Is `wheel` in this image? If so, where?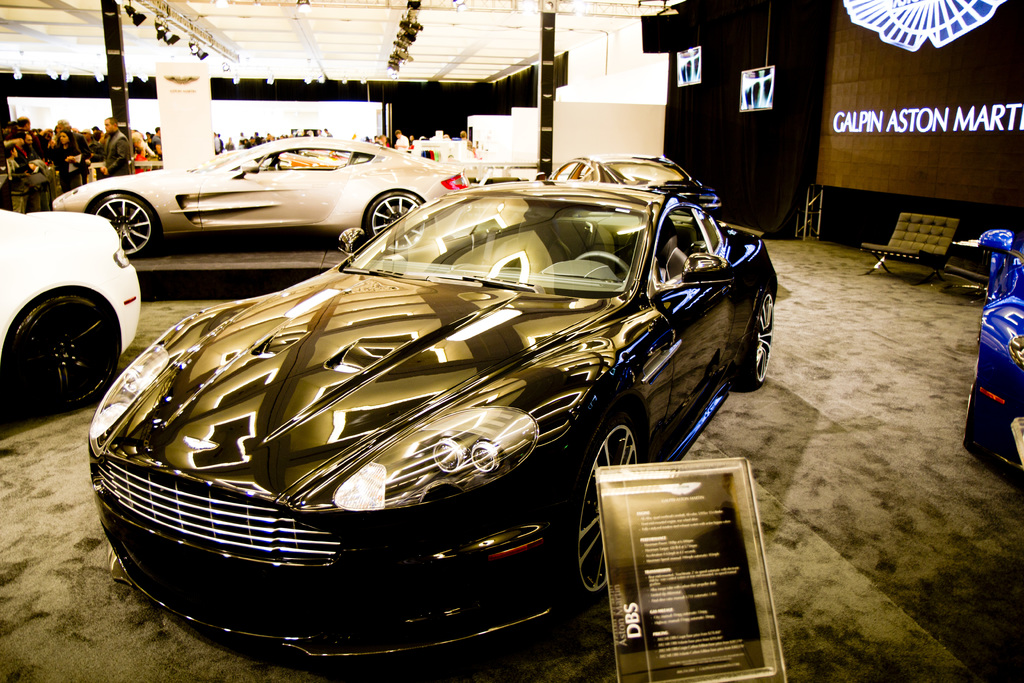
Yes, at [left=575, top=252, right=632, bottom=283].
